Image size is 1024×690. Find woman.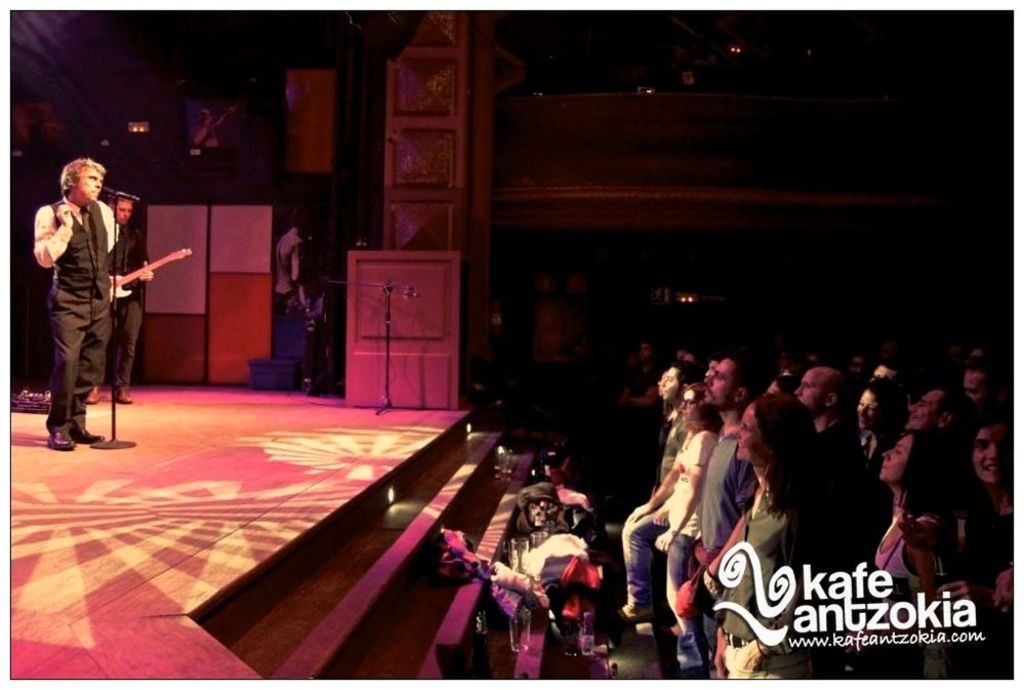
859, 374, 907, 455.
